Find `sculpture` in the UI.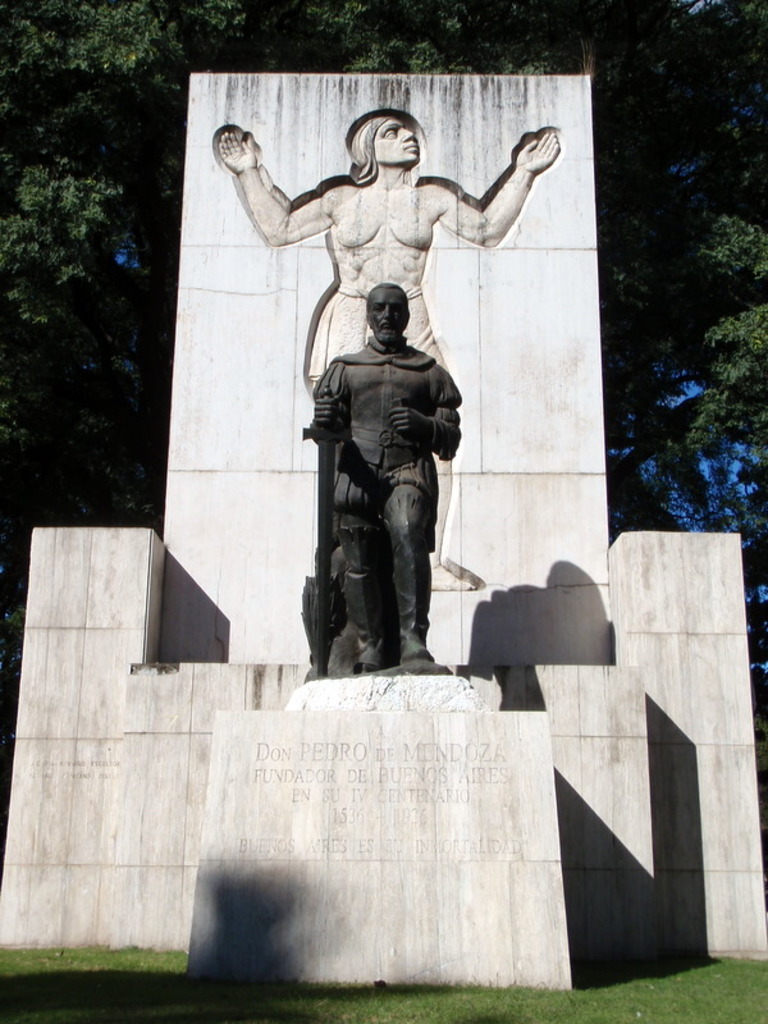
UI element at 303/284/460/672.
